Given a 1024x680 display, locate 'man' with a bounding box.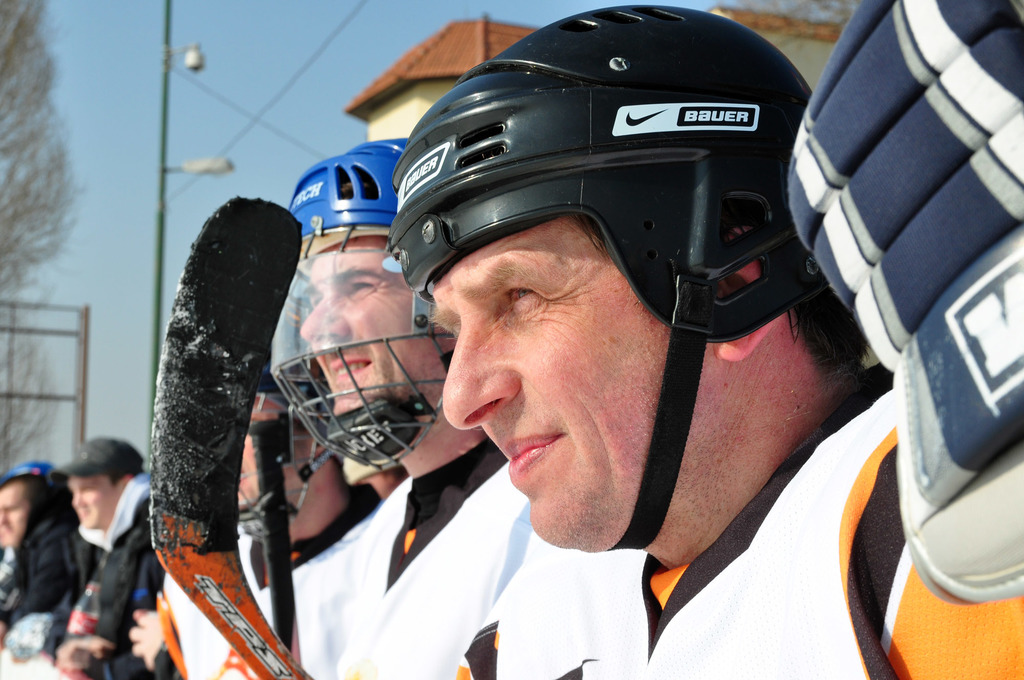
Located: detection(42, 433, 163, 679).
